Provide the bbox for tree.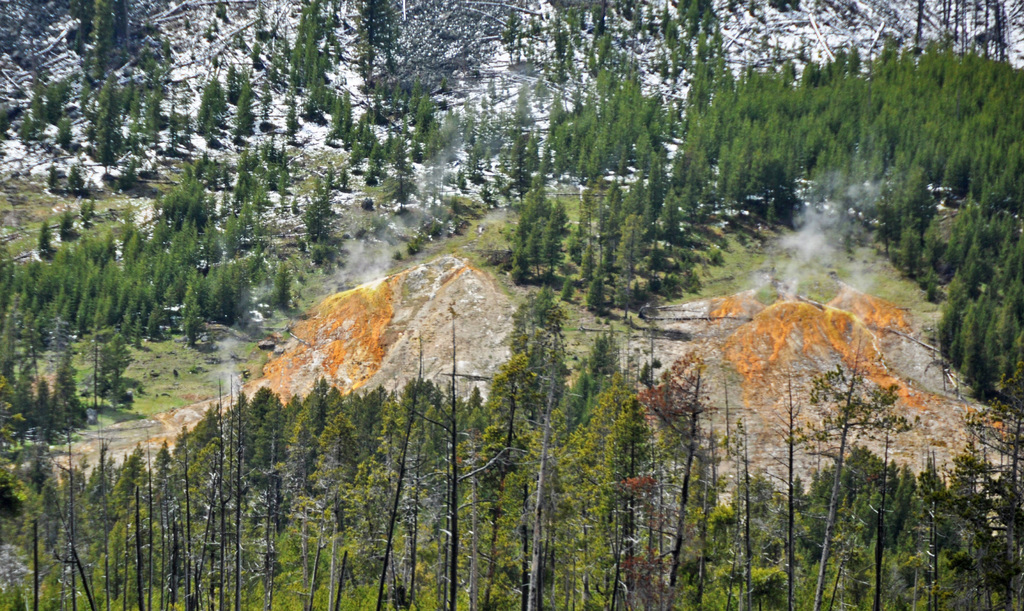
198, 79, 218, 131.
